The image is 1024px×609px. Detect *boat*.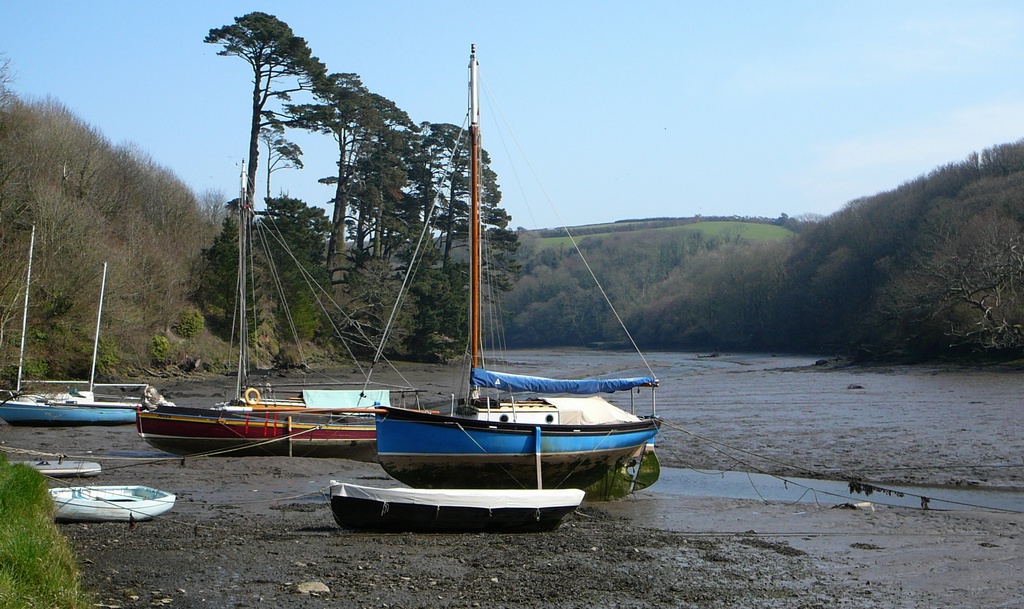
Detection: 301 54 678 542.
